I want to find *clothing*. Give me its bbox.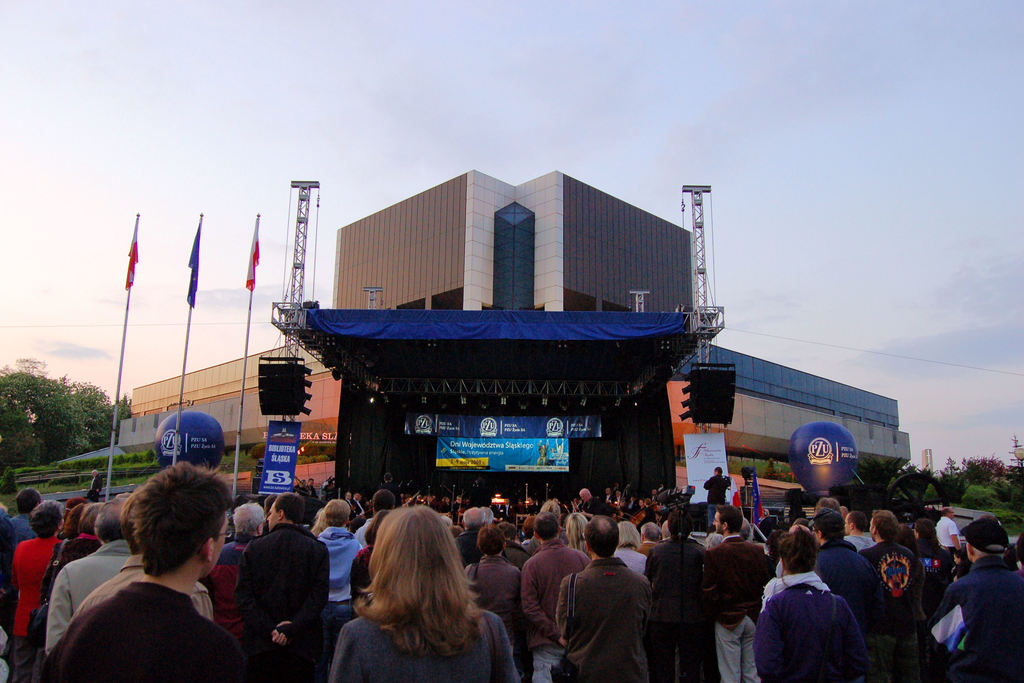
39,580,249,682.
